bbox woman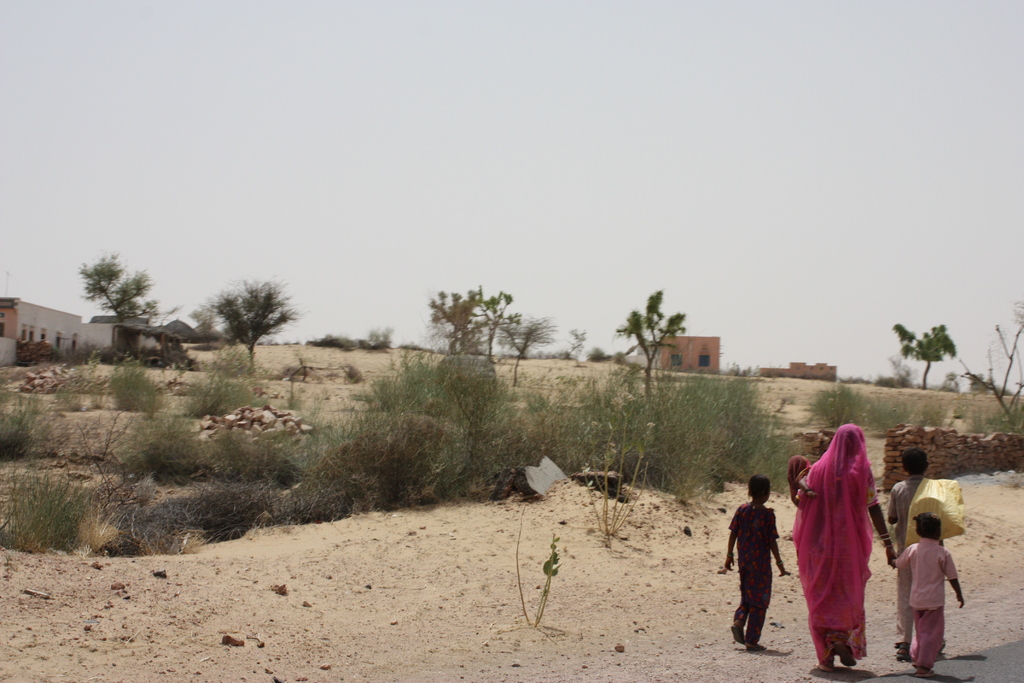
crop(811, 414, 884, 661)
